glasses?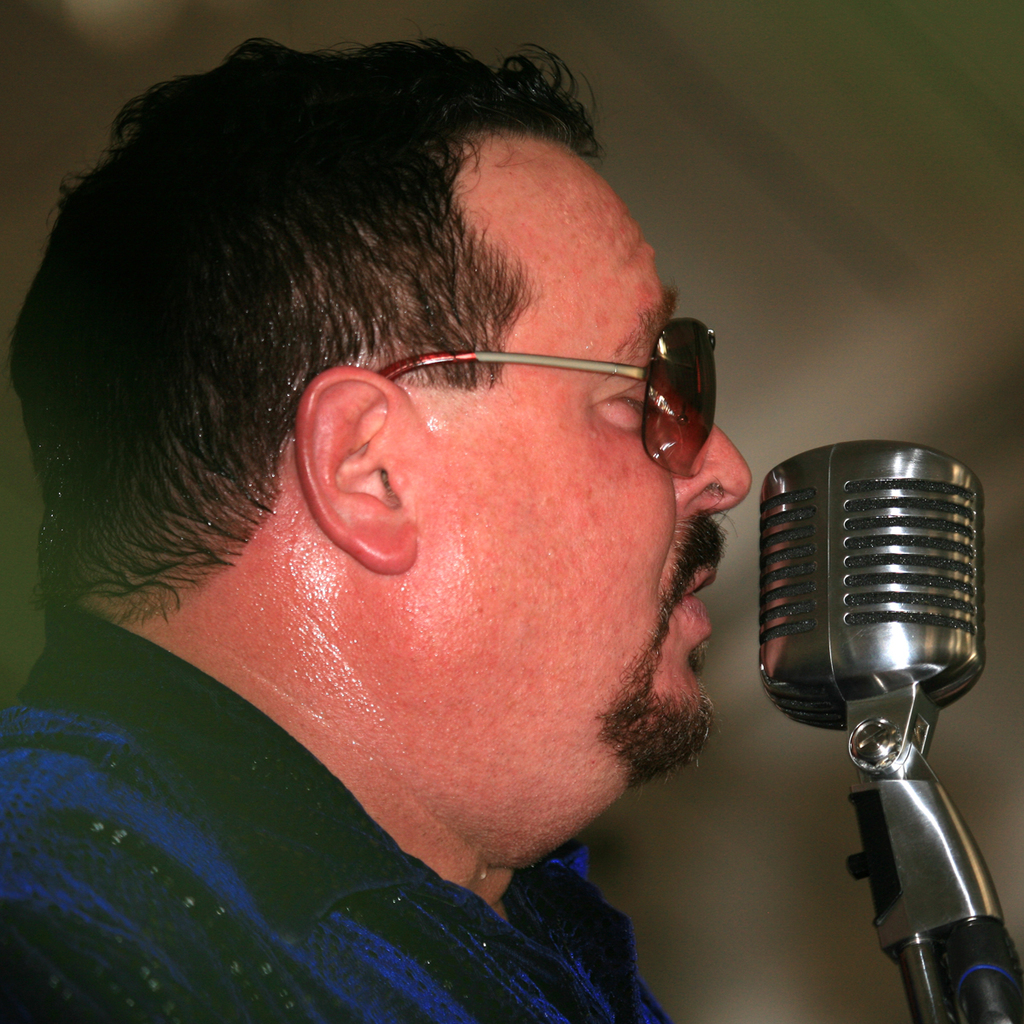
371, 311, 720, 488
